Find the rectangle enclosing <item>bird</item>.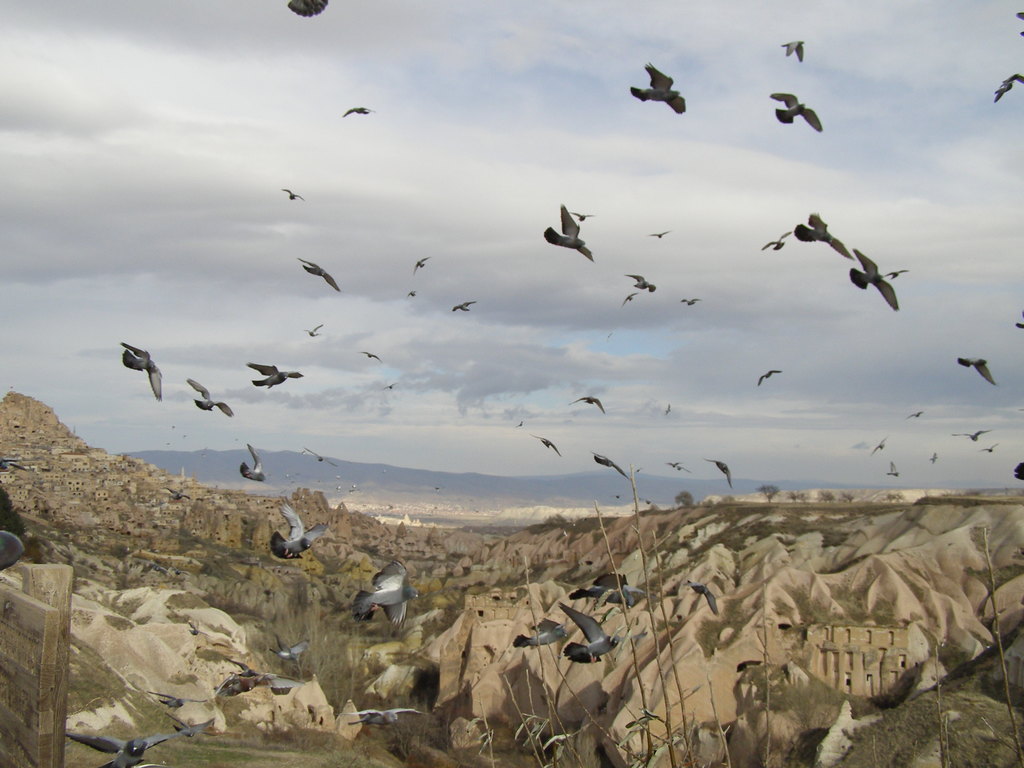
(266,494,330,563).
